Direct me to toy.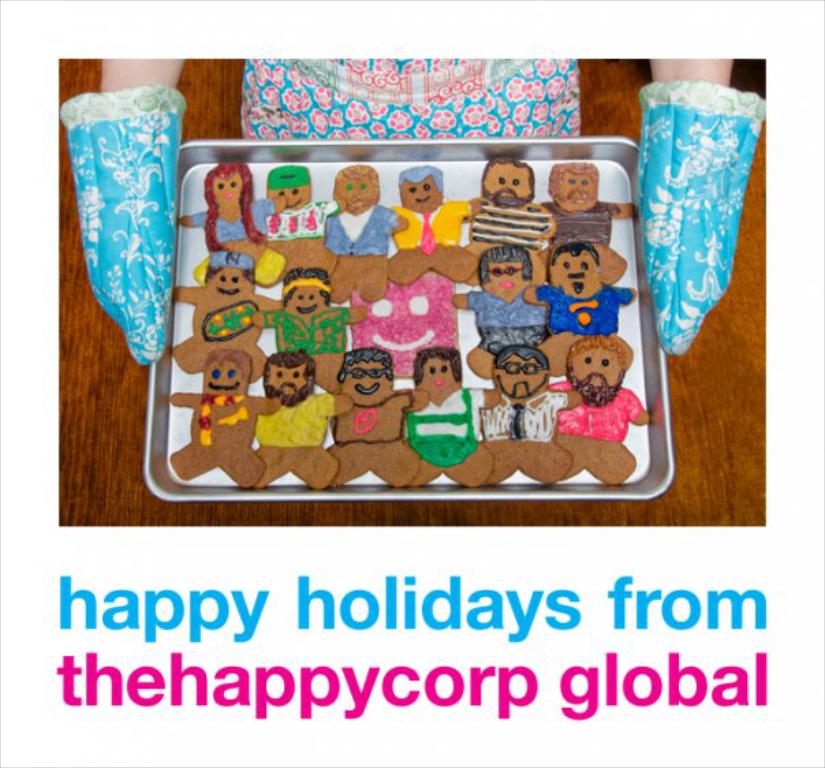
Direction: box(388, 163, 481, 282).
